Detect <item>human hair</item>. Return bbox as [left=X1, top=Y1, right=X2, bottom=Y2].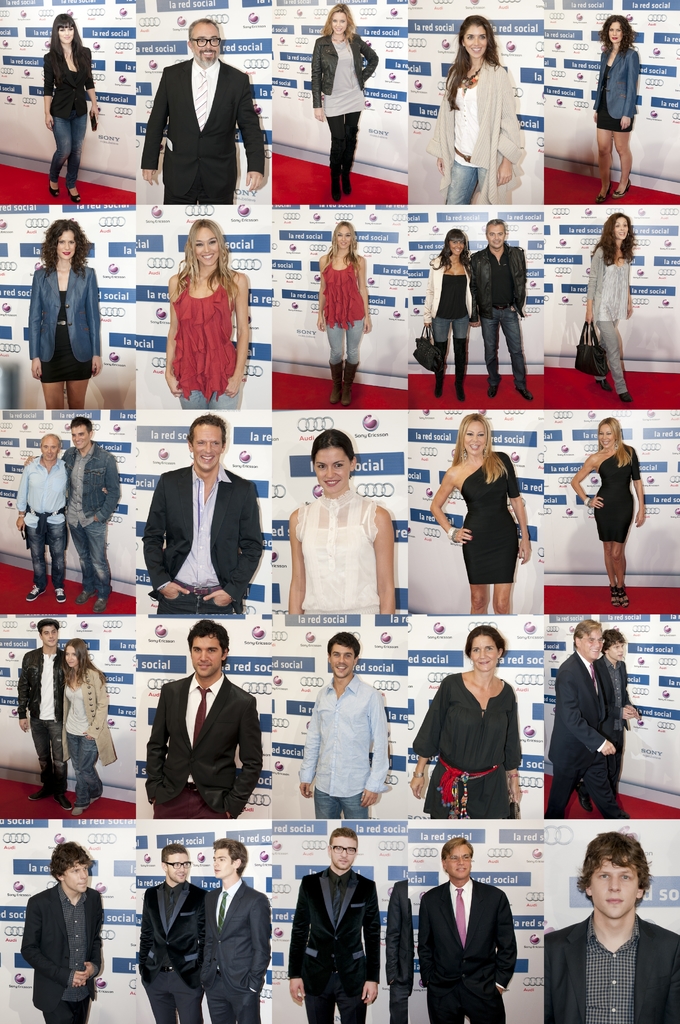
[left=599, top=17, right=635, bottom=62].
